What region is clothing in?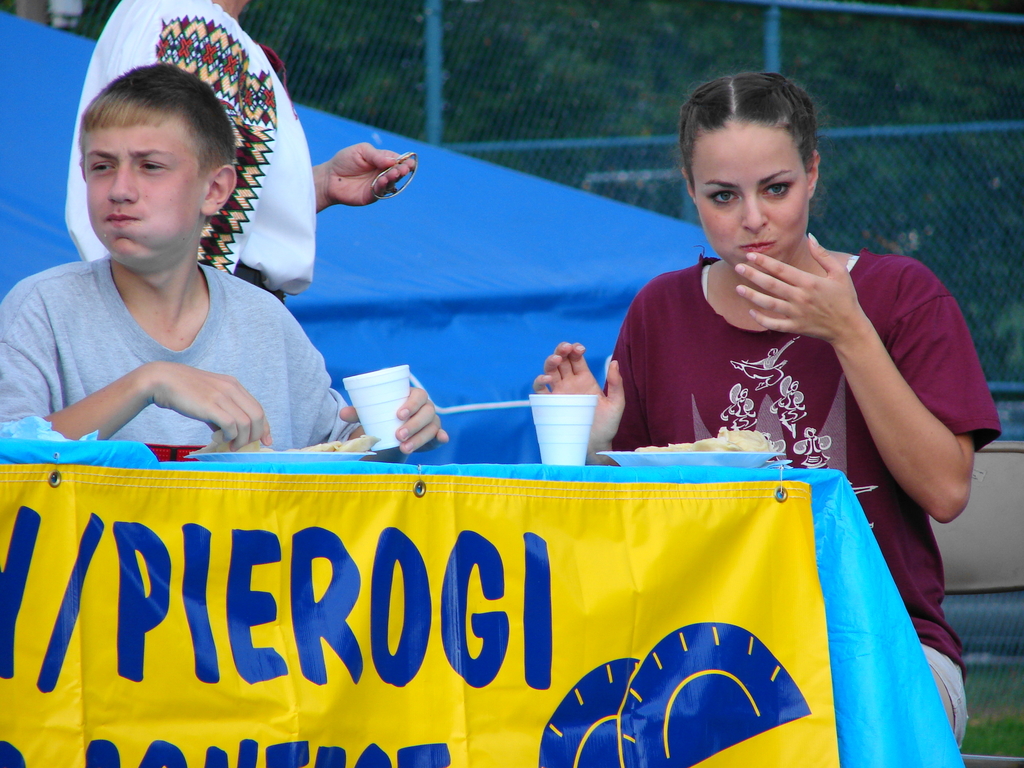
<box>0,244,433,458</box>.
